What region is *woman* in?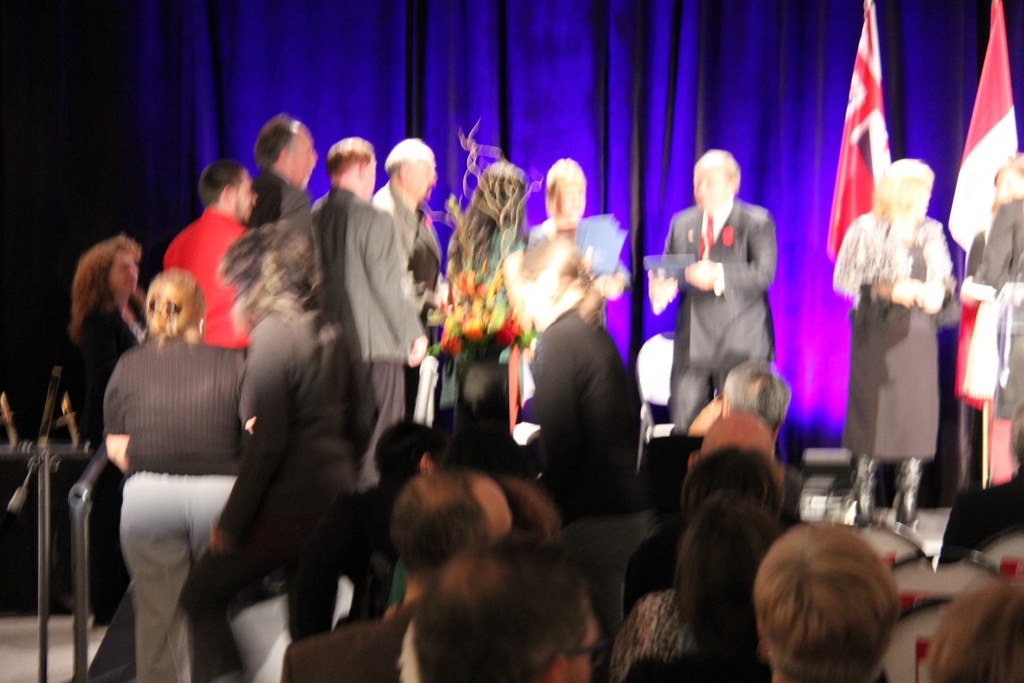
(x1=512, y1=236, x2=640, y2=682).
